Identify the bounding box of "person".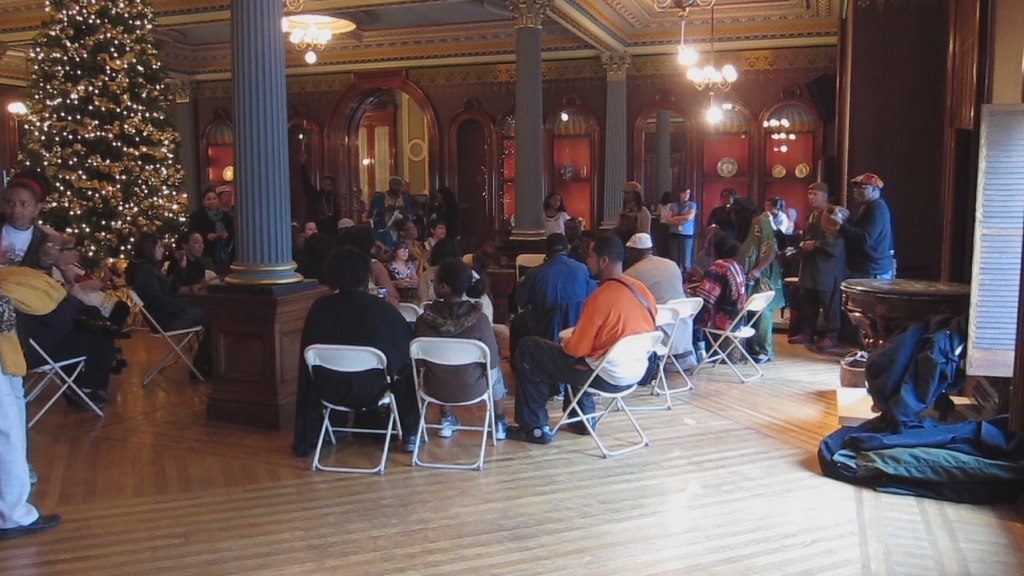
(left=728, top=203, right=779, bottom=361).
